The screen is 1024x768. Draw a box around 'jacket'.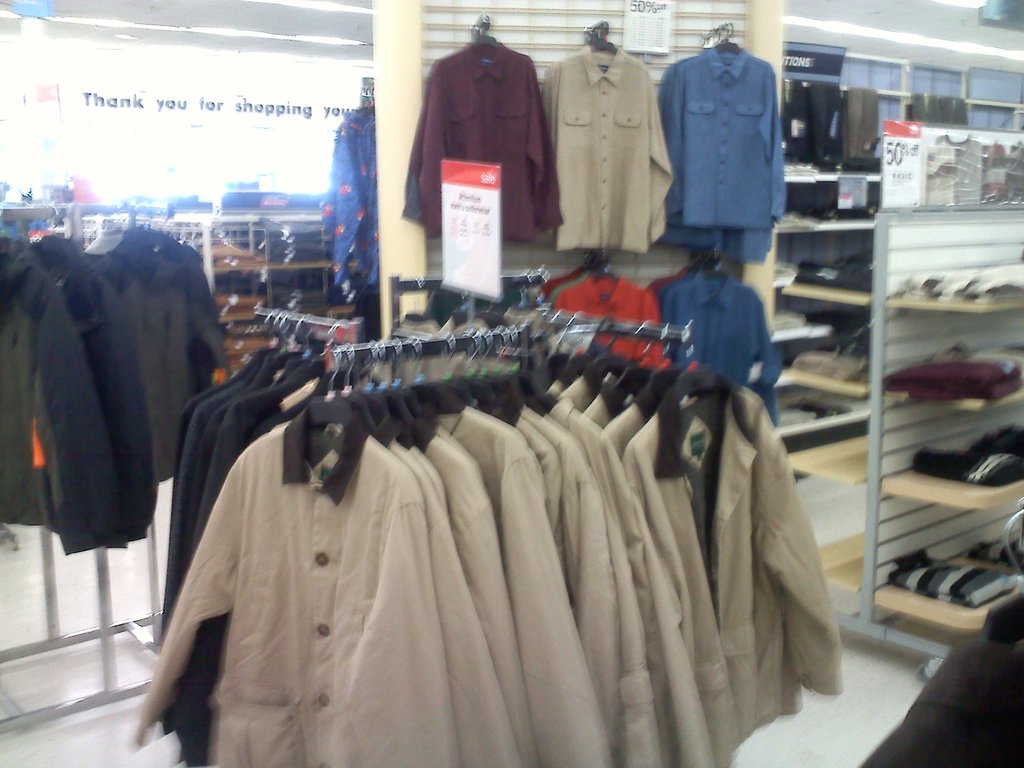
(left=133, top=216, right=227, bottom=417).
